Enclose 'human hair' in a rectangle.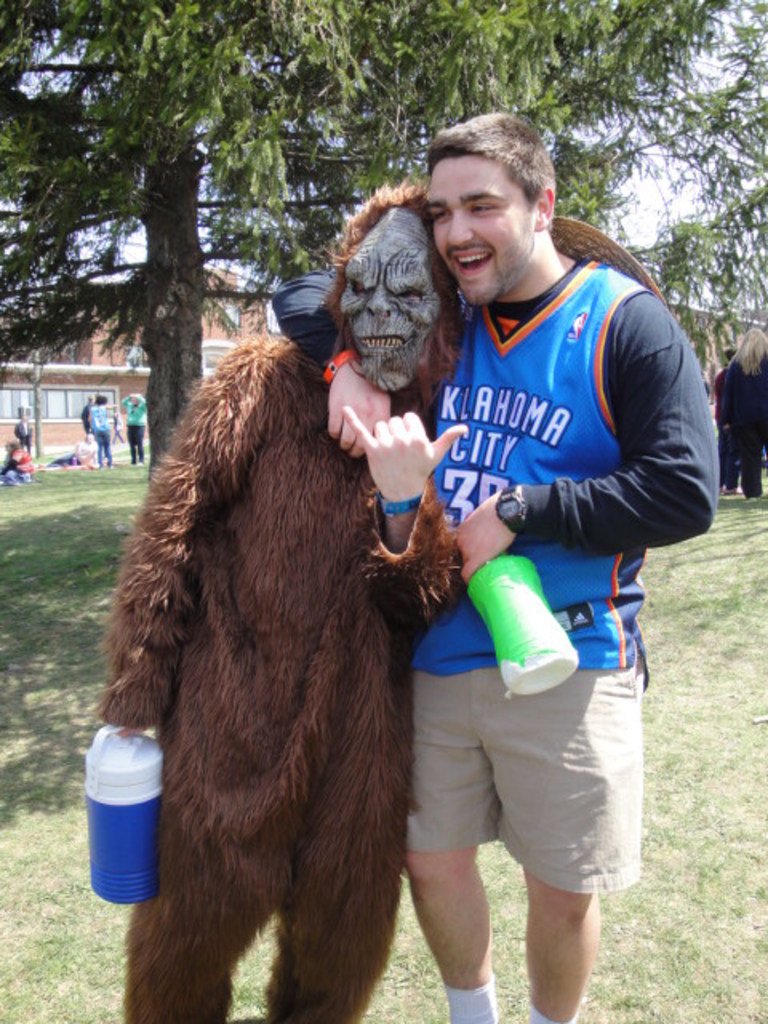
{"x1": 96, "y1": 392, "x2": 110, "y2": 406}.
